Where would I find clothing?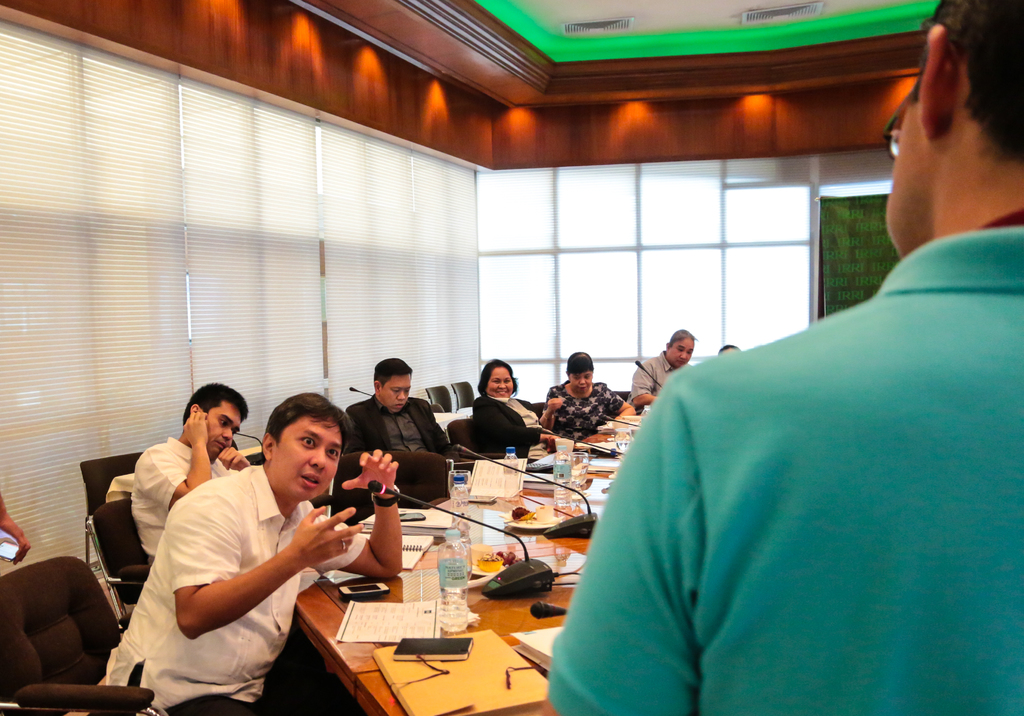
At [627,355,696,411].
